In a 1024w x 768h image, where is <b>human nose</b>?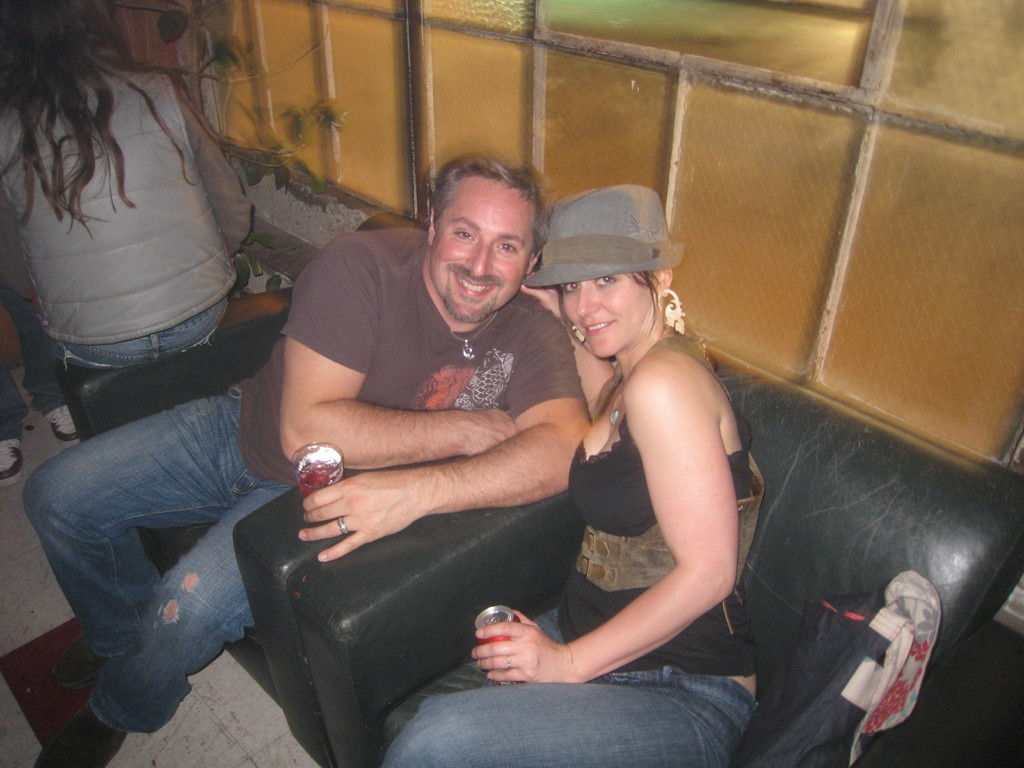
467, 241, 493, 277.
